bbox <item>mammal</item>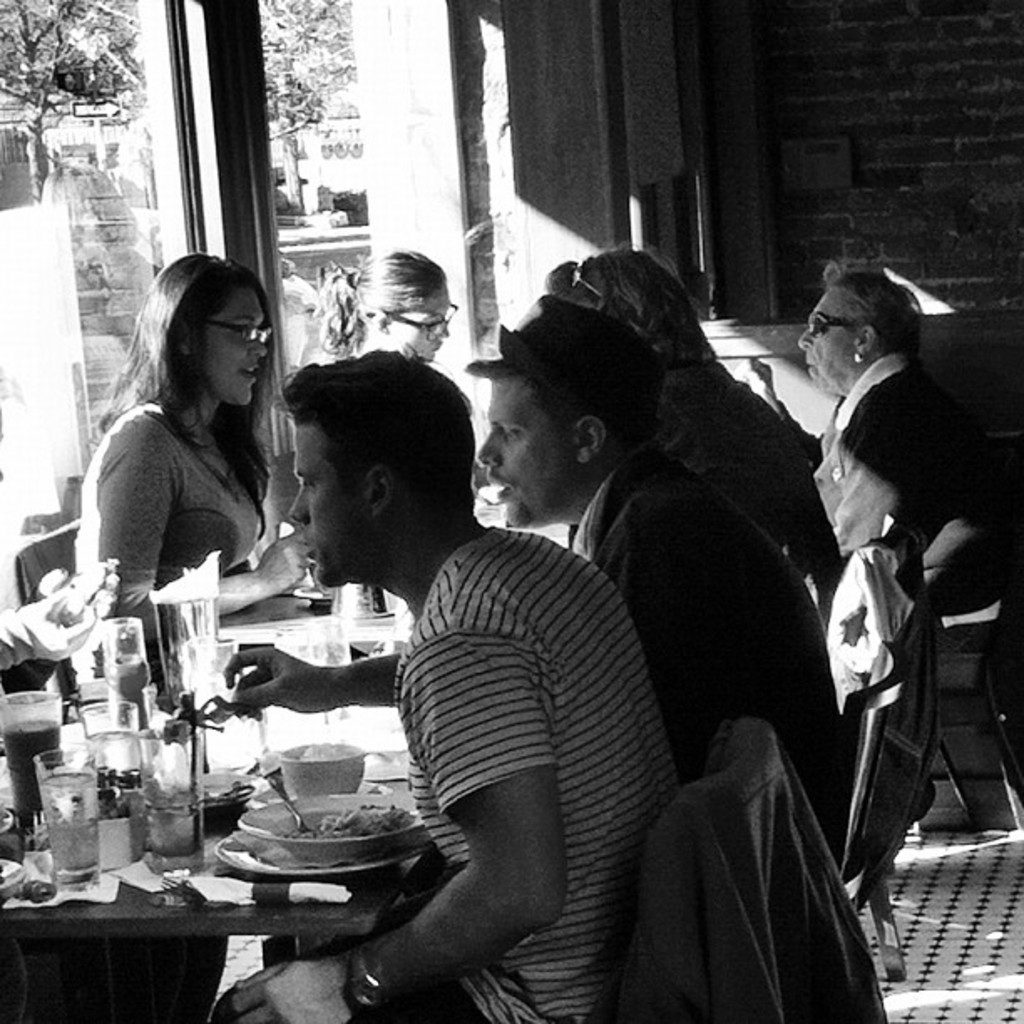
bbox=[67, 269, 315, 627]
